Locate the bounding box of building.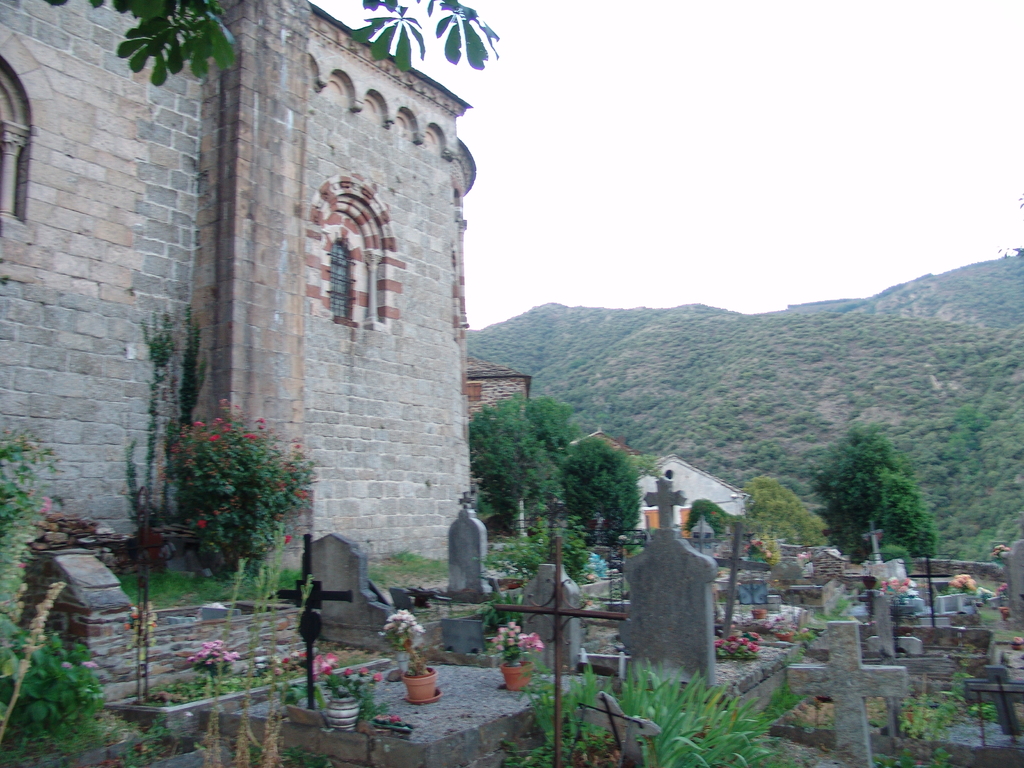
Bounding box: (x1=0, y1=0, x2=477, y2=563).
